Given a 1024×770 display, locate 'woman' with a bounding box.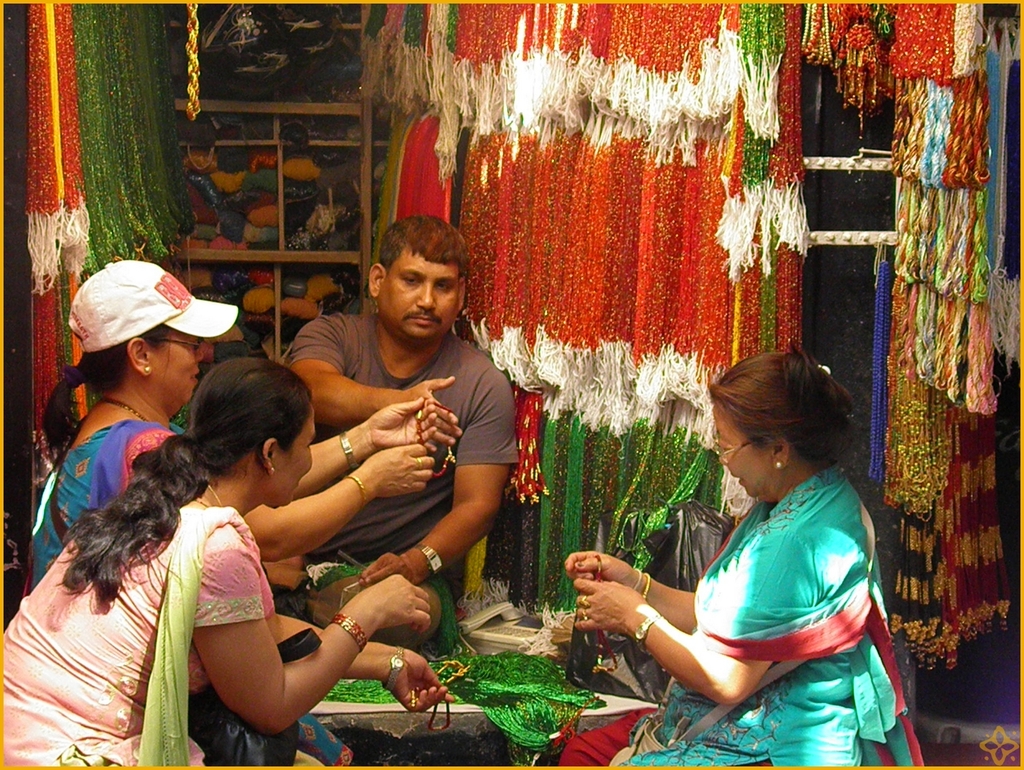
Located: 576,328,900,754.
